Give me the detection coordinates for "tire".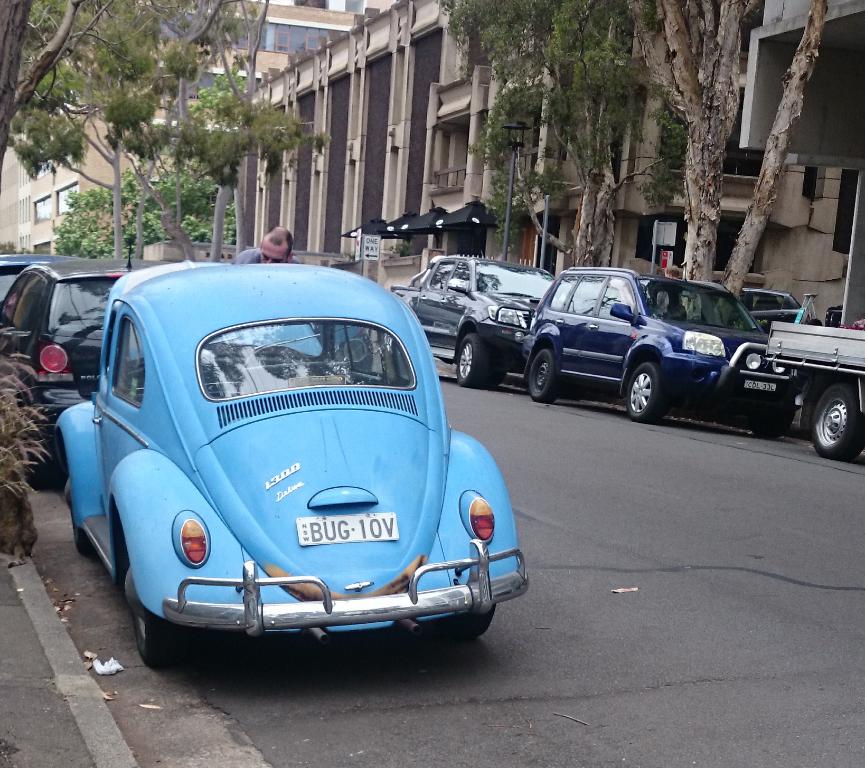
bbox(811, 389, 864, 465).
